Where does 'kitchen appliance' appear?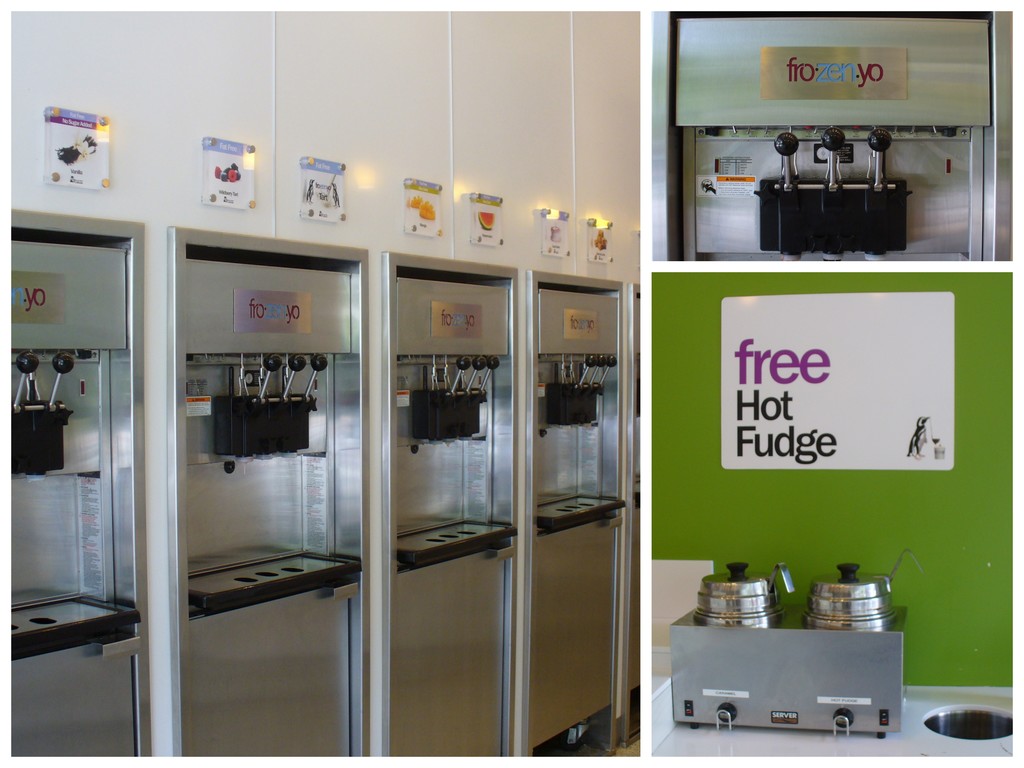
Appears at {"left": 0, "top": 236, "right": 156, "bottom": 758}.
